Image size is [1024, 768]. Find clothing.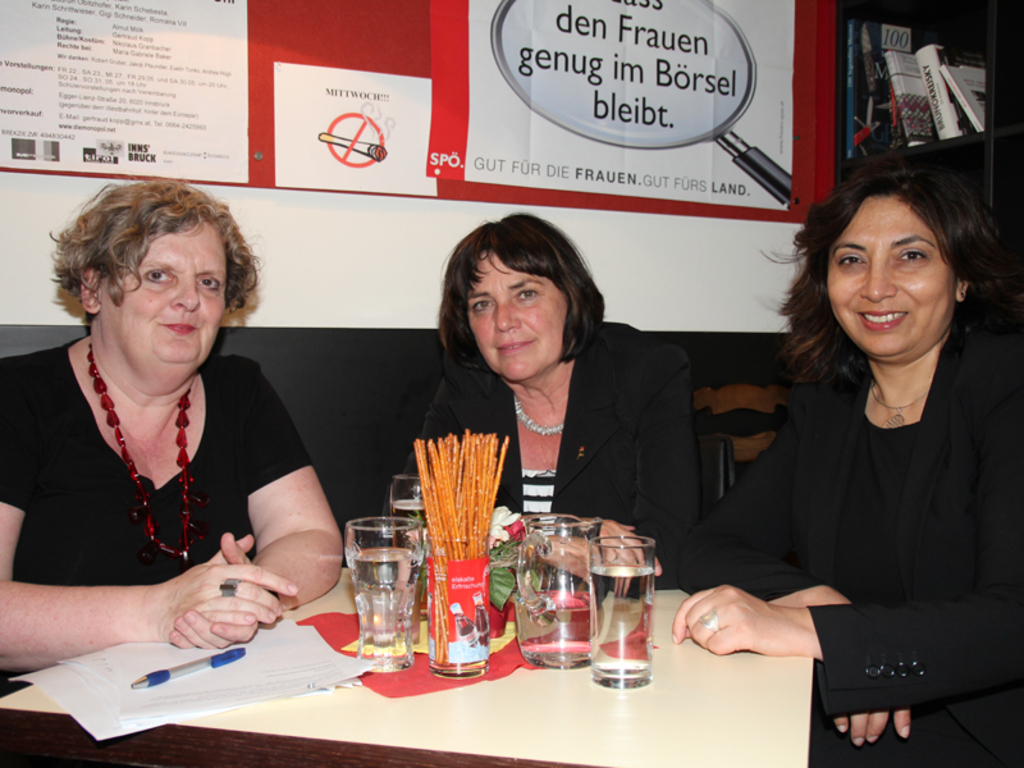
(left=394, top=323, right=700, bottom=580).
